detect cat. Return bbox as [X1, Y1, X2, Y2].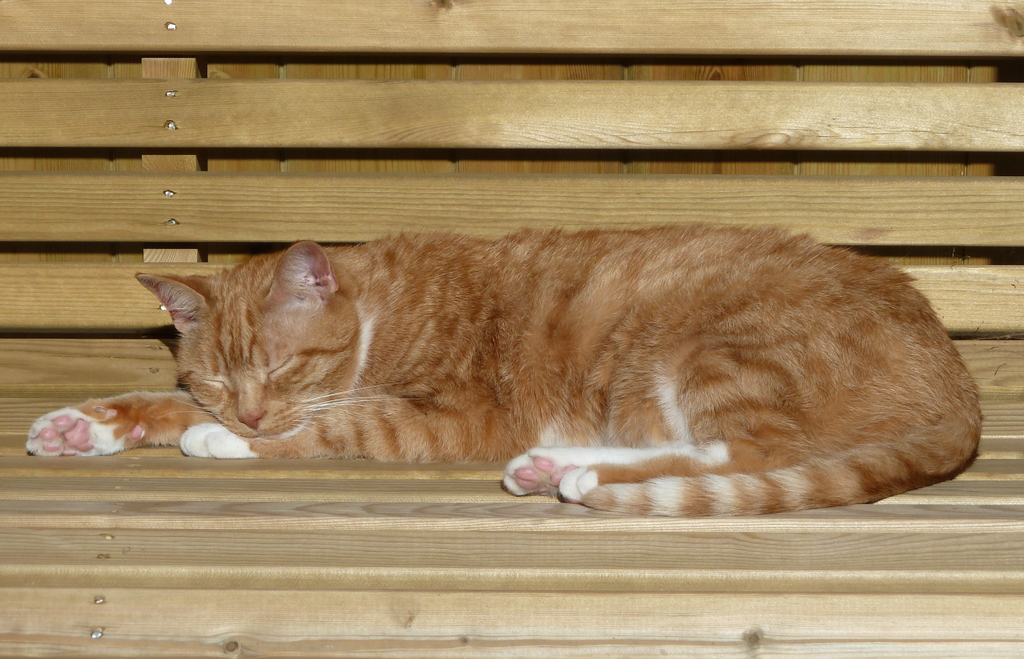
[18, 221, 985, 519].
